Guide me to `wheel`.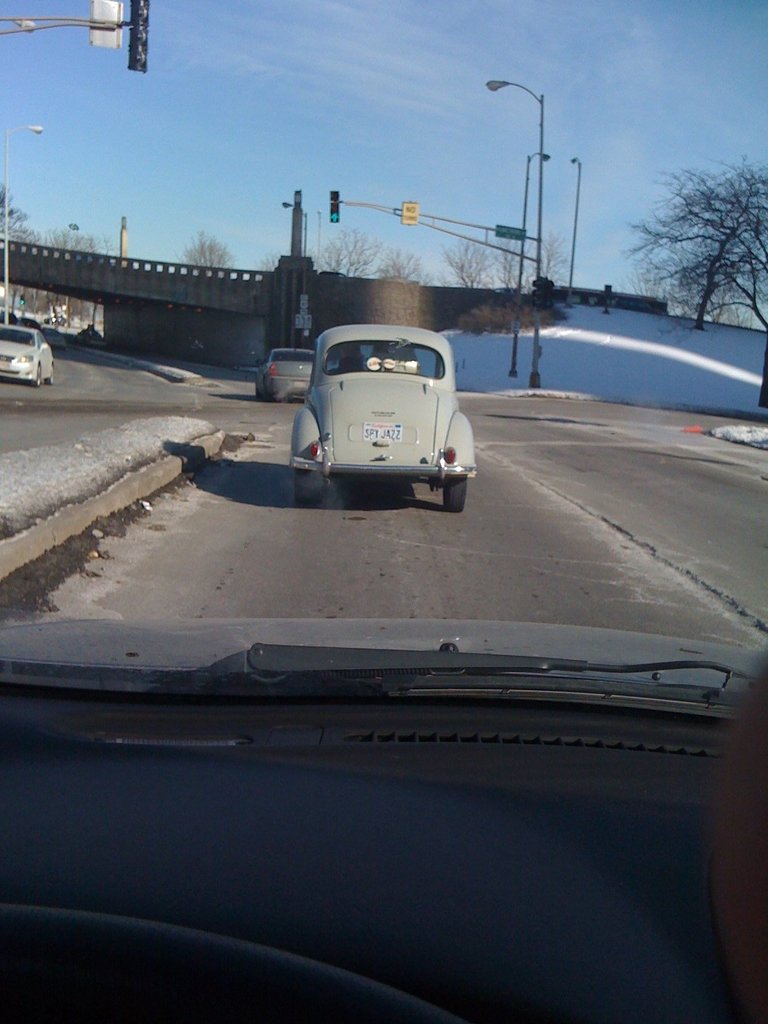
Guidance: BBox(442, 476, 469, 513).
